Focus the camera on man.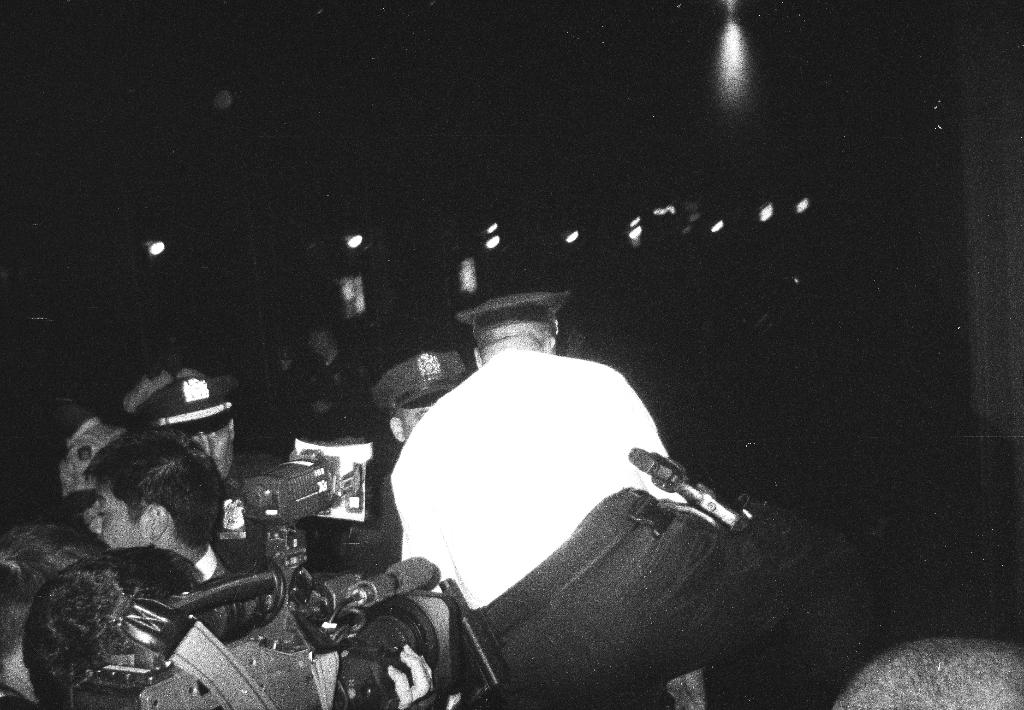
Focus region: 317, 318, 349, 431.
